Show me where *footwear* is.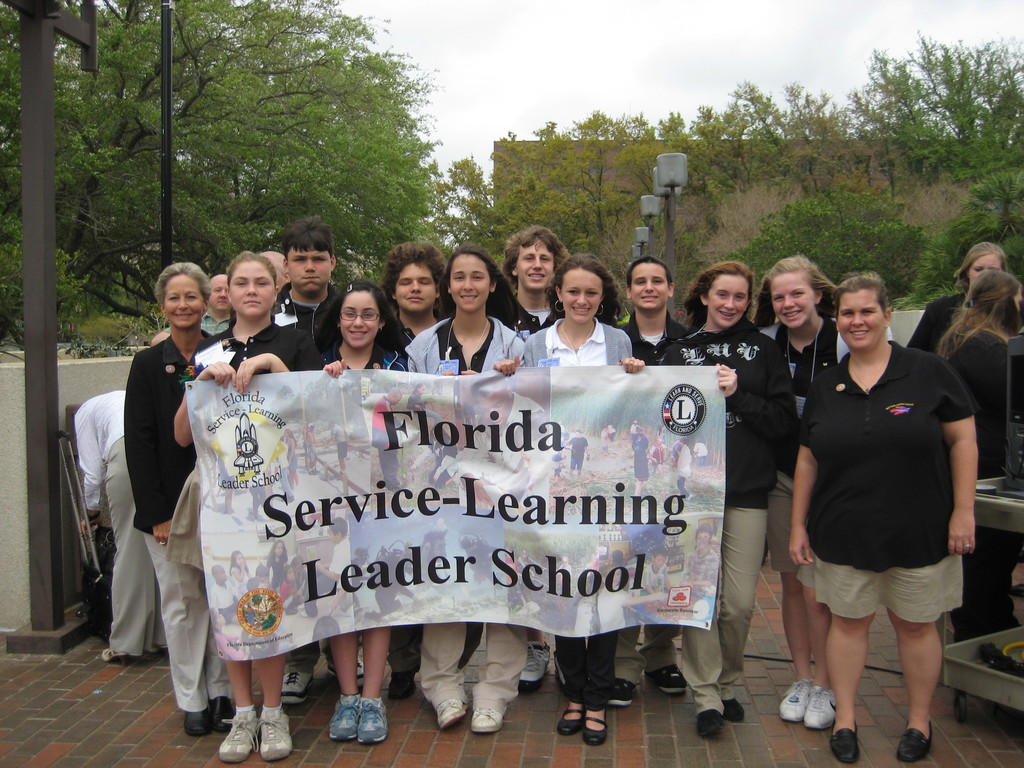
*footwear* is at locate(696, 708, 724, 736).
